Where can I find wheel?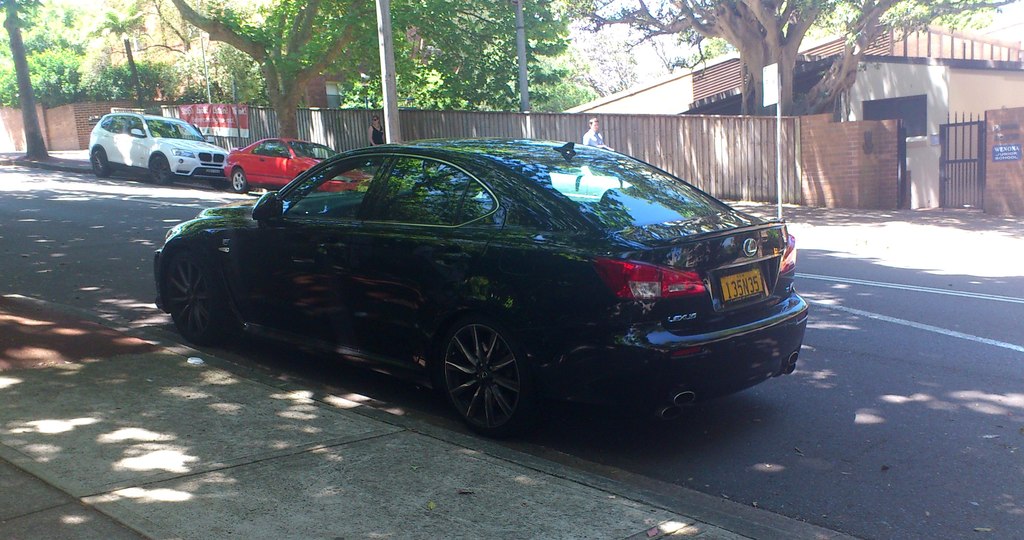
You can find it at Rect(170, 247, 230, 345).
